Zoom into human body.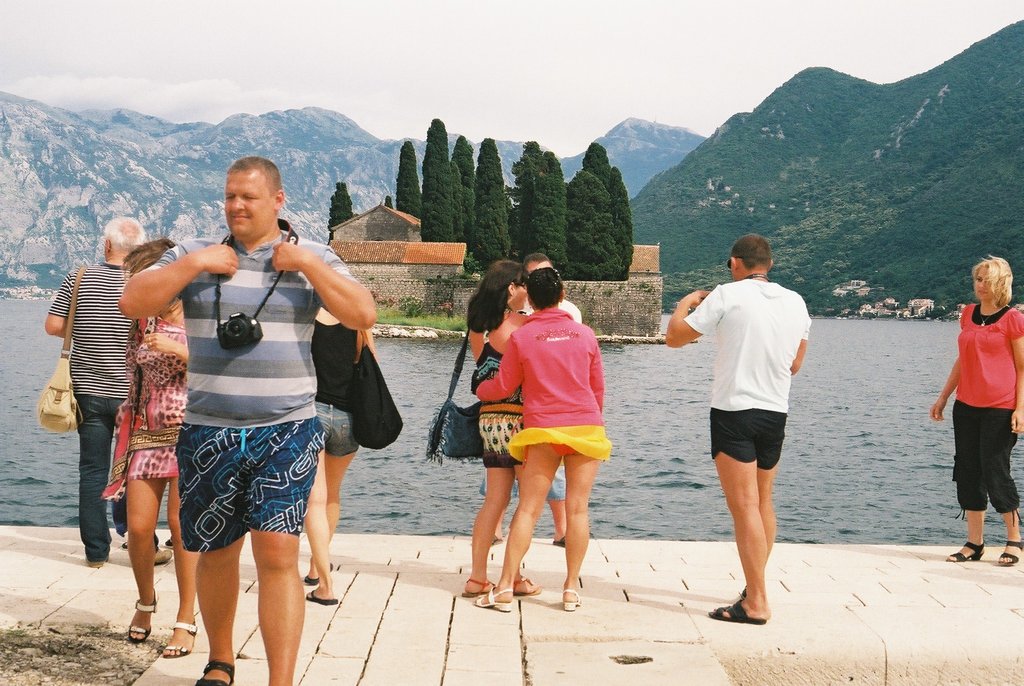
Zoom target: {"left": 460, "top": 257, "right": 541, "bottom": 596}.
